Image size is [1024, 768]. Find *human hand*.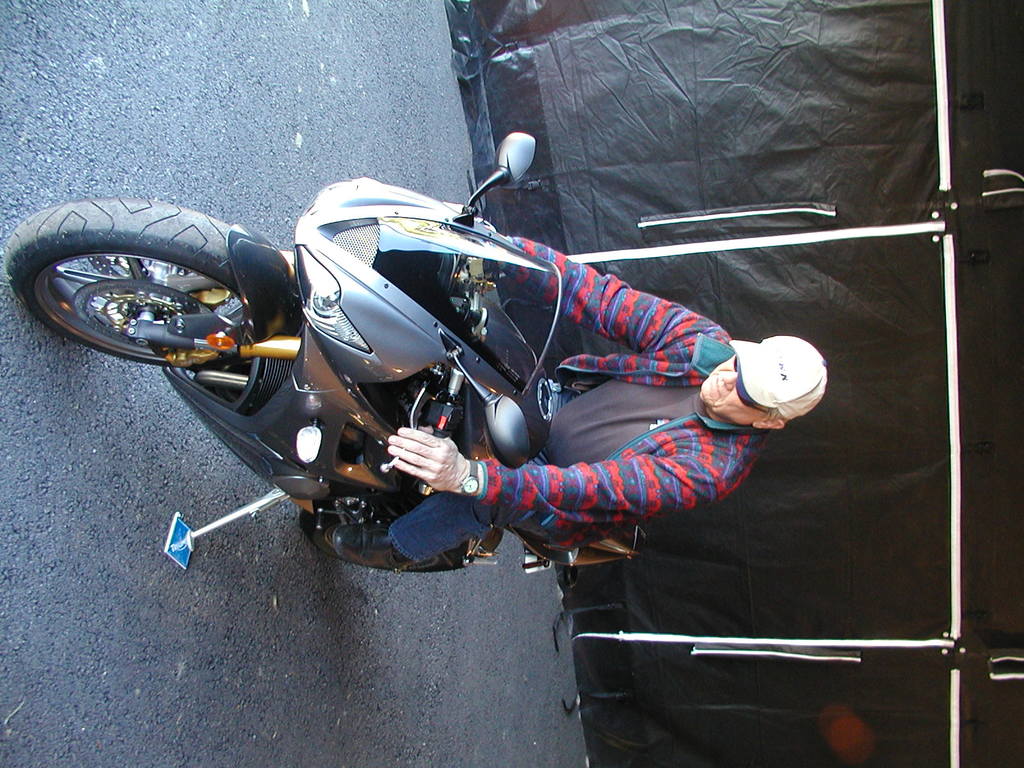
[left=383, top=430, right=472, bottom=509].
